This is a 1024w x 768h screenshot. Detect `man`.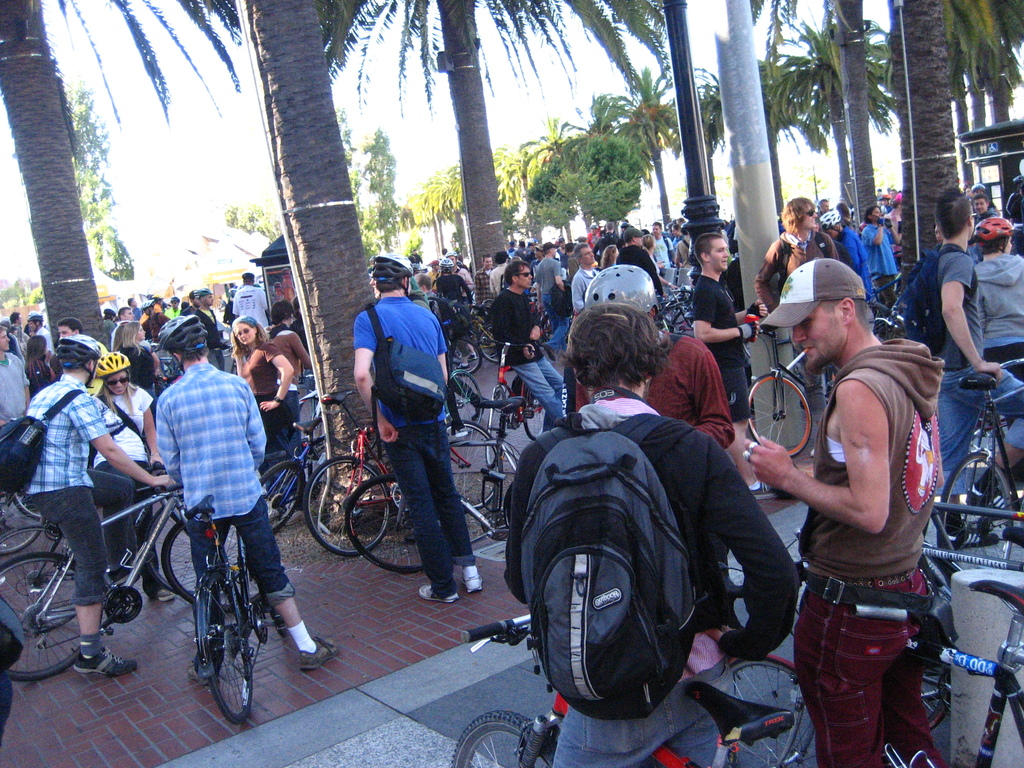
crop(56, 317, 85, 337).
